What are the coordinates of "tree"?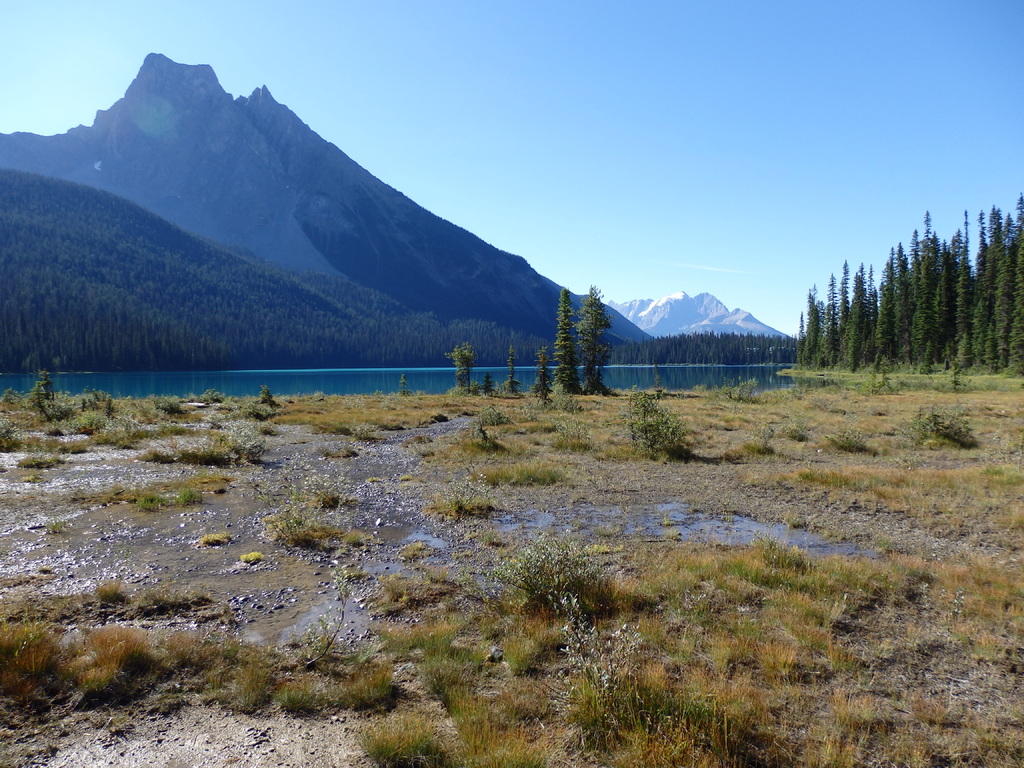
box=[835, 264, 849, 325].
